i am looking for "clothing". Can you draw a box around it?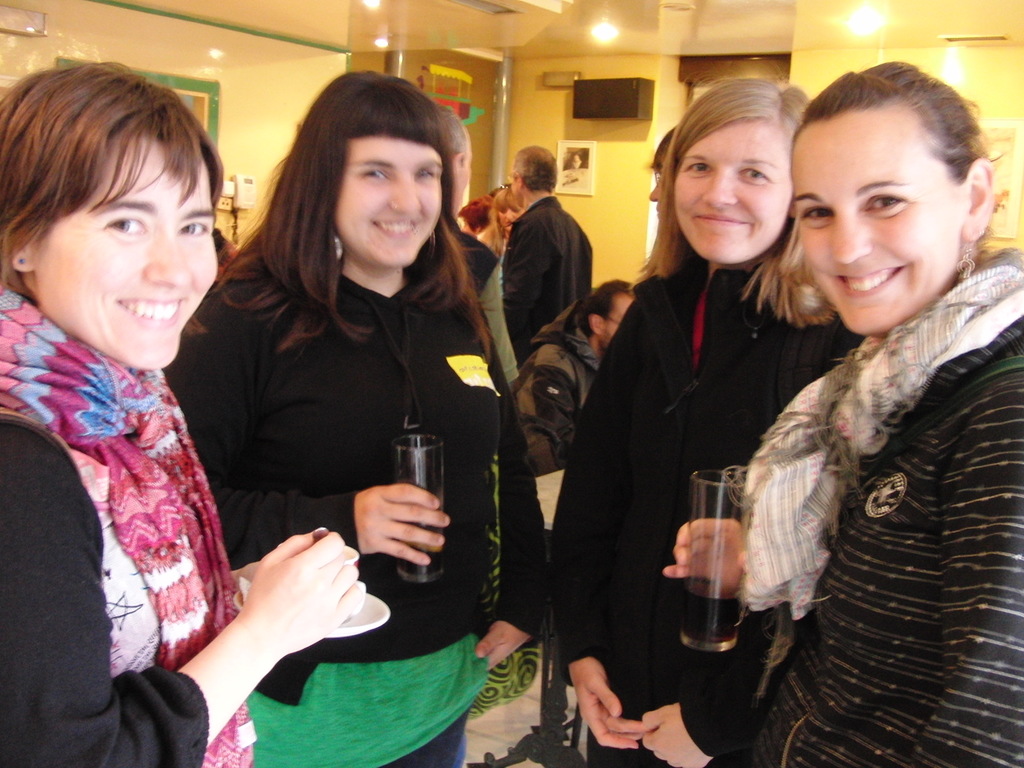
Sure, the bounding box is x1=0, y1=276, x2=271, y2=767.
